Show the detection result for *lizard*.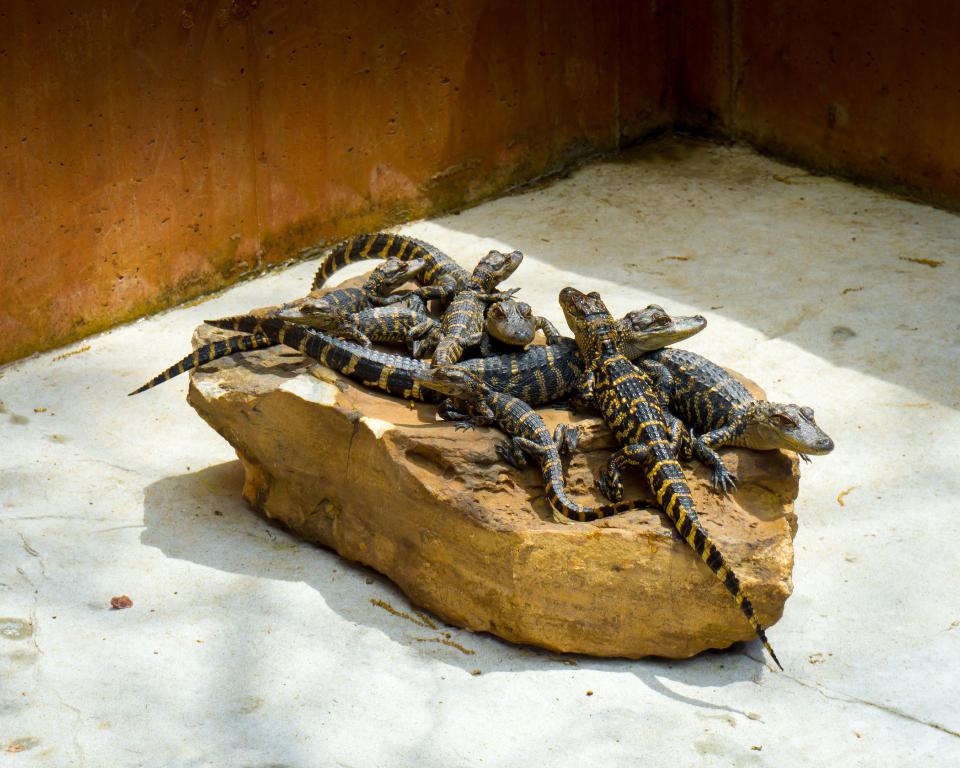
left=149, top=223, right=865, bottom=665.
